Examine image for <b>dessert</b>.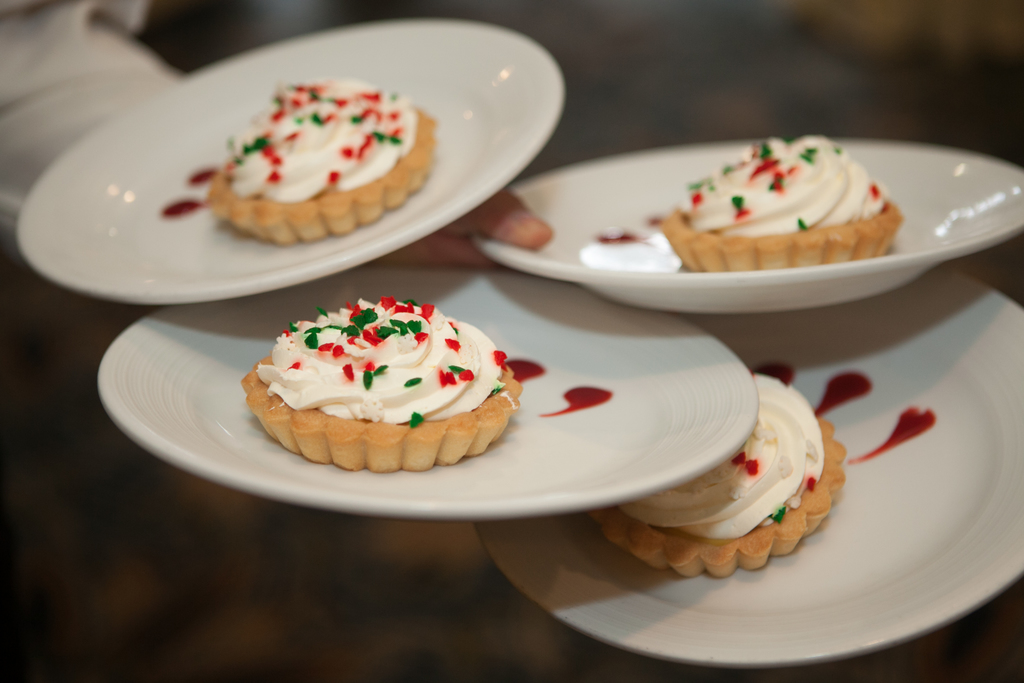
Examination result: bbox=(234, 292, 532, 473).
